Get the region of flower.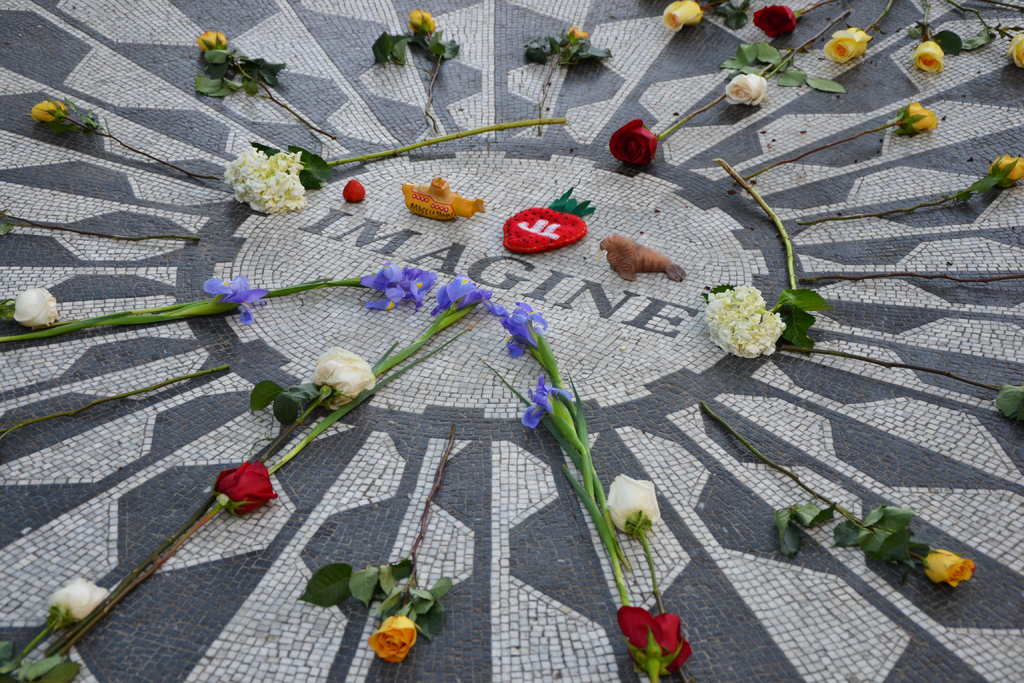
(908, 31, 942, 72).
